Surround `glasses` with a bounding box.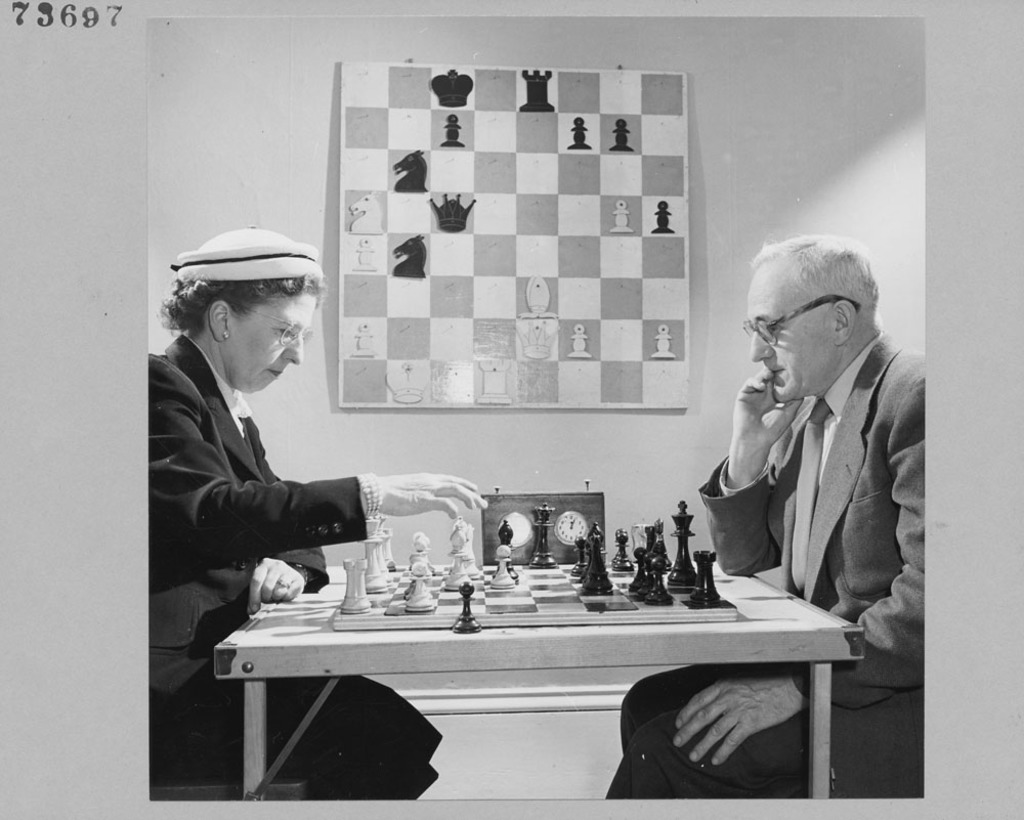
[x1=233, y1=305, x2=316, y2=349].
